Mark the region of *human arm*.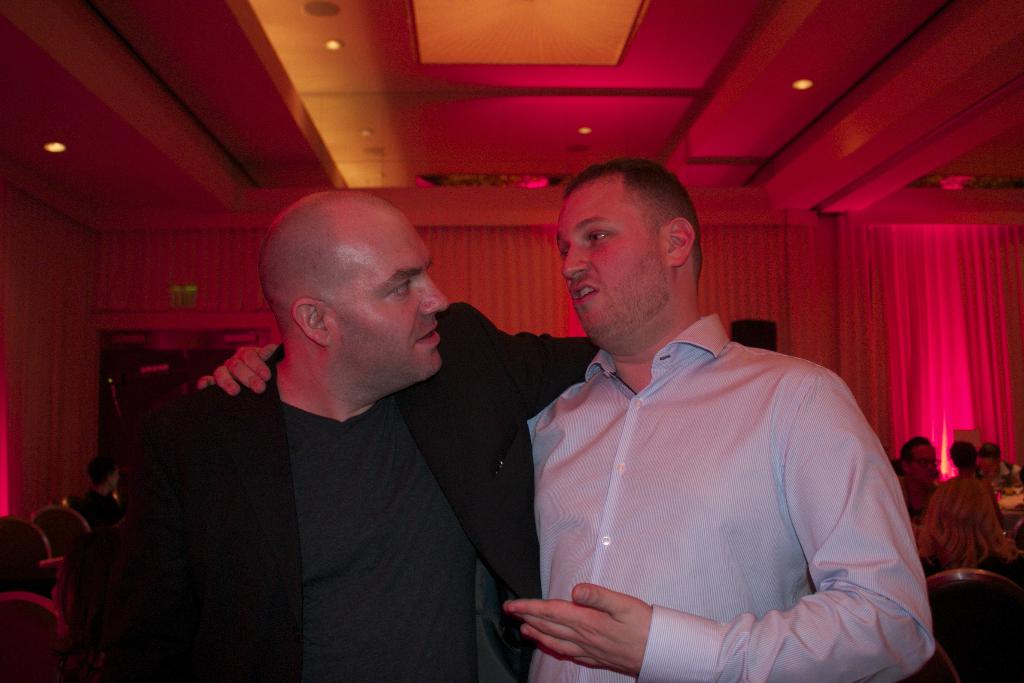
Region: [189,336,277,399].
